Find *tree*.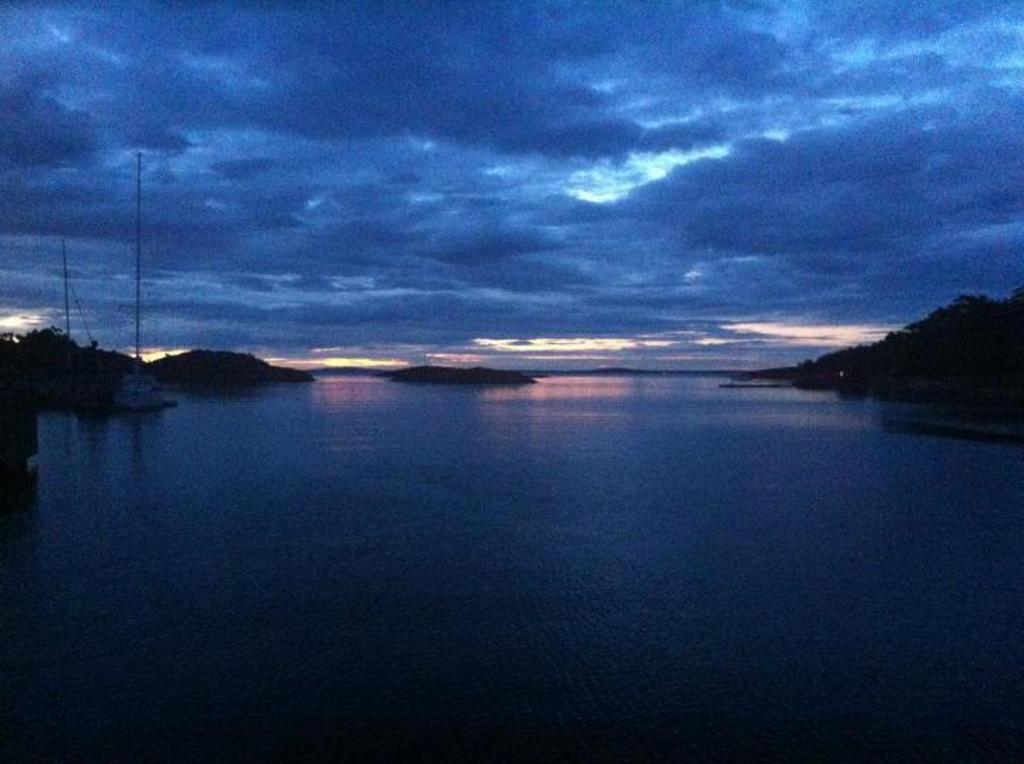
{"x1": 752, "y1": 266, "x2": 1023, "y2": 404}.
